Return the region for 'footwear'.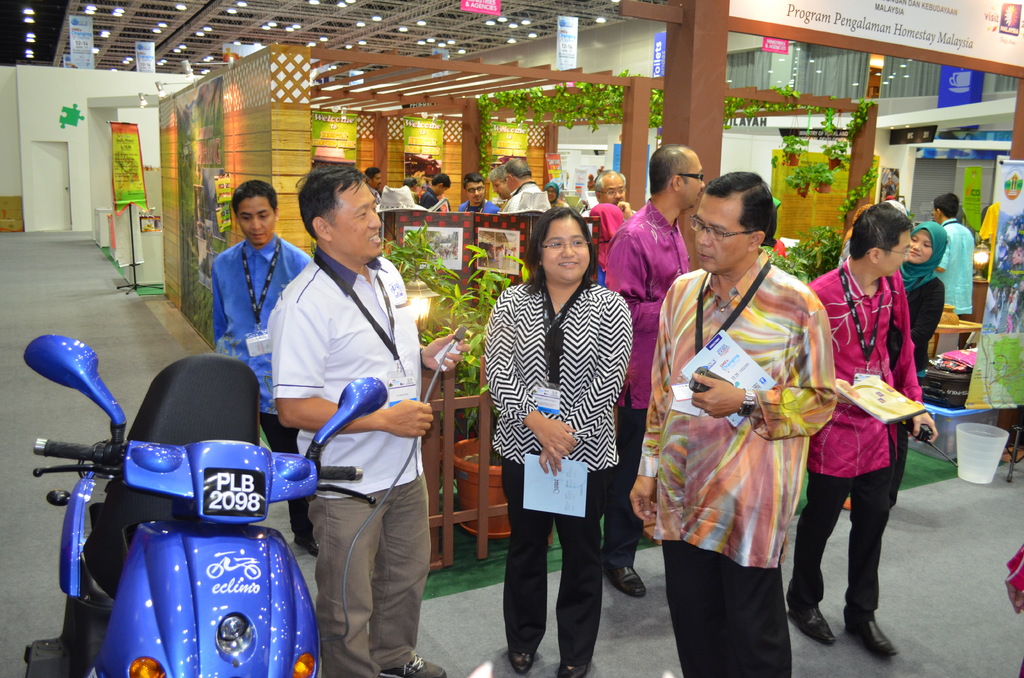
box=[556, 665, 589, 677].
